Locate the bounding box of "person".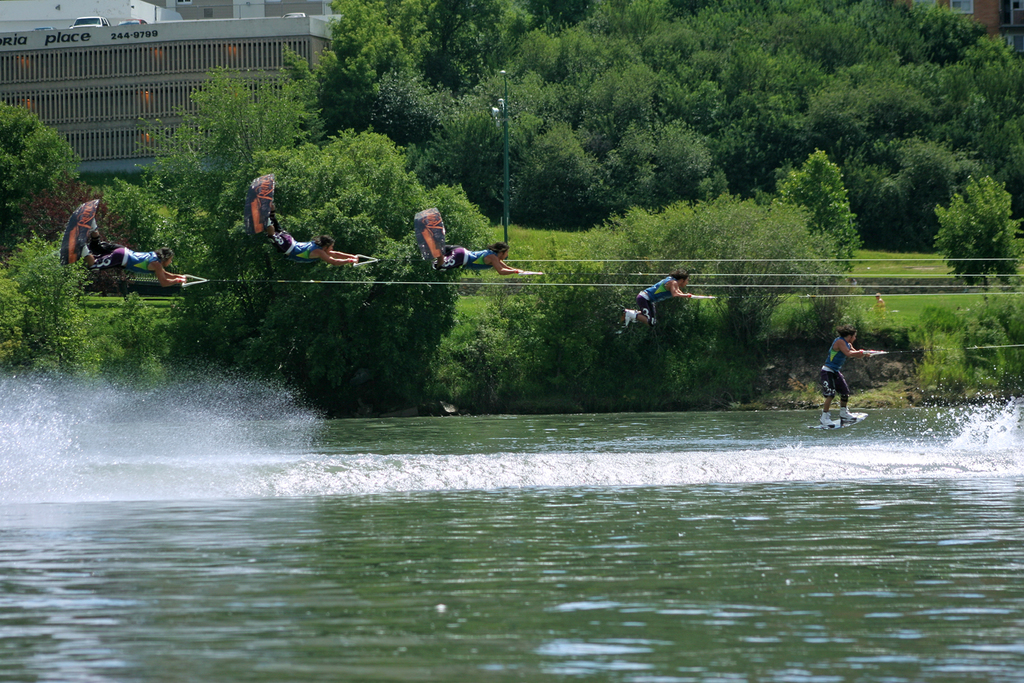
Bounding box: 91/246/190/288.
